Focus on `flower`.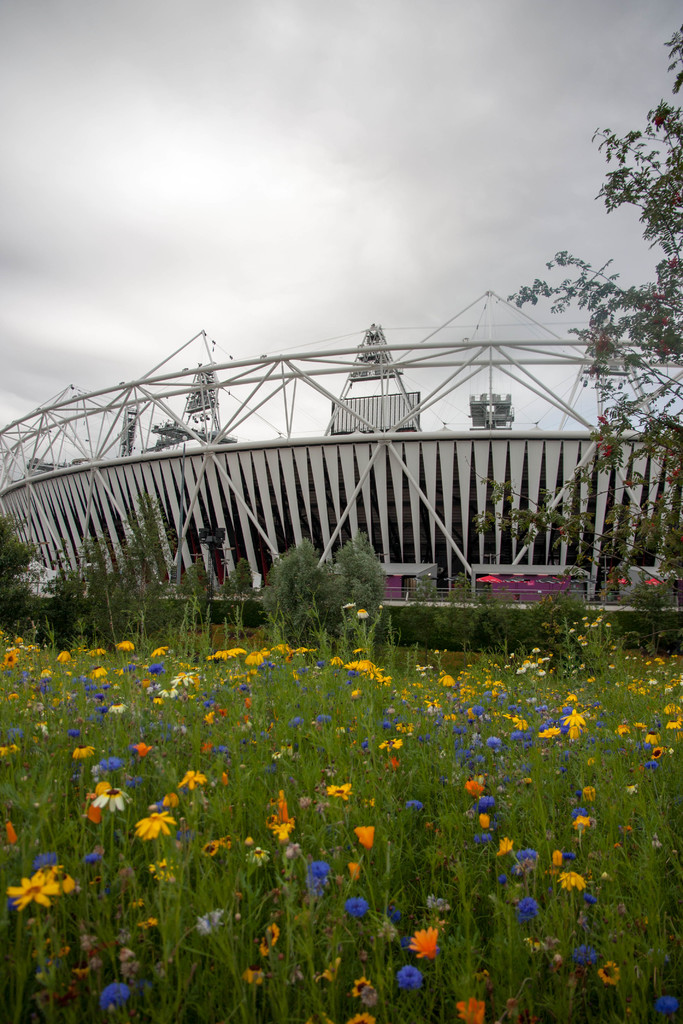
Focused at [309, 856, 327, 886].
